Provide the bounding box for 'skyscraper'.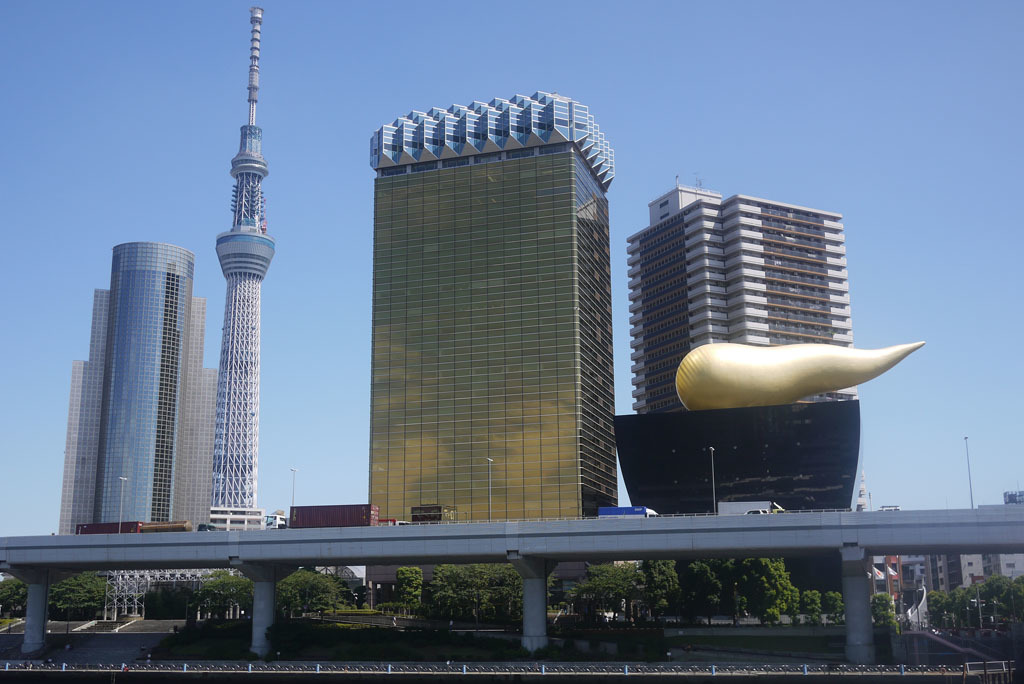
(197, 0, 279, 535).
